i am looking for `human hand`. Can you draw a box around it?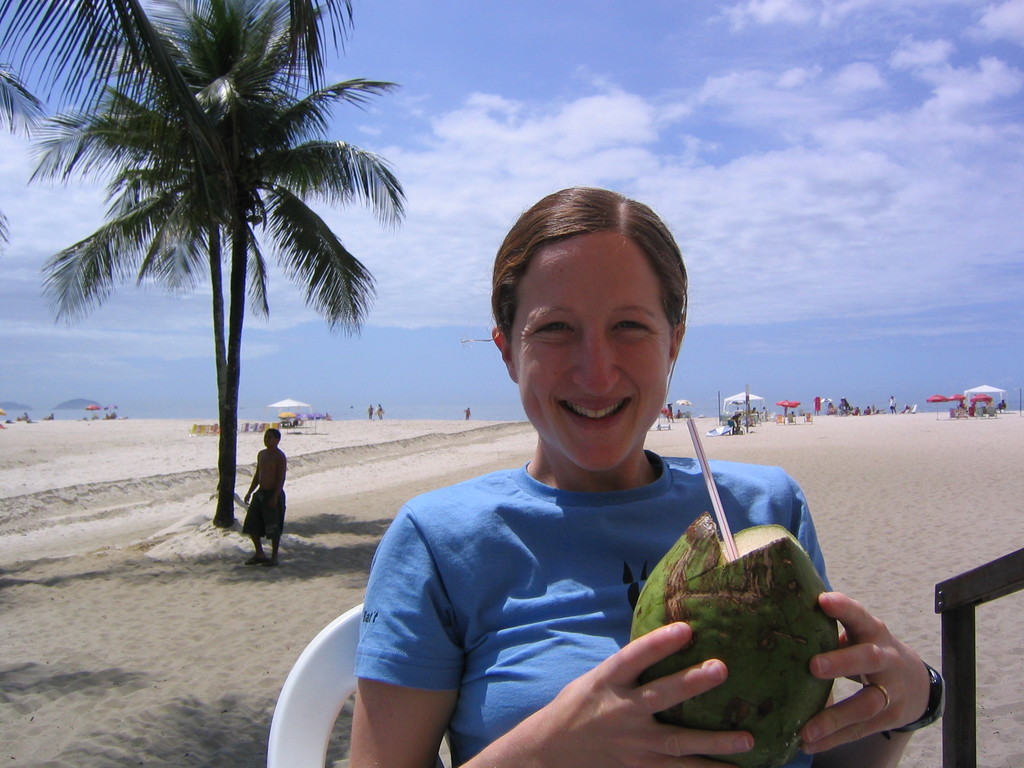
Sure, the bounding box is 513,640,739,753.
